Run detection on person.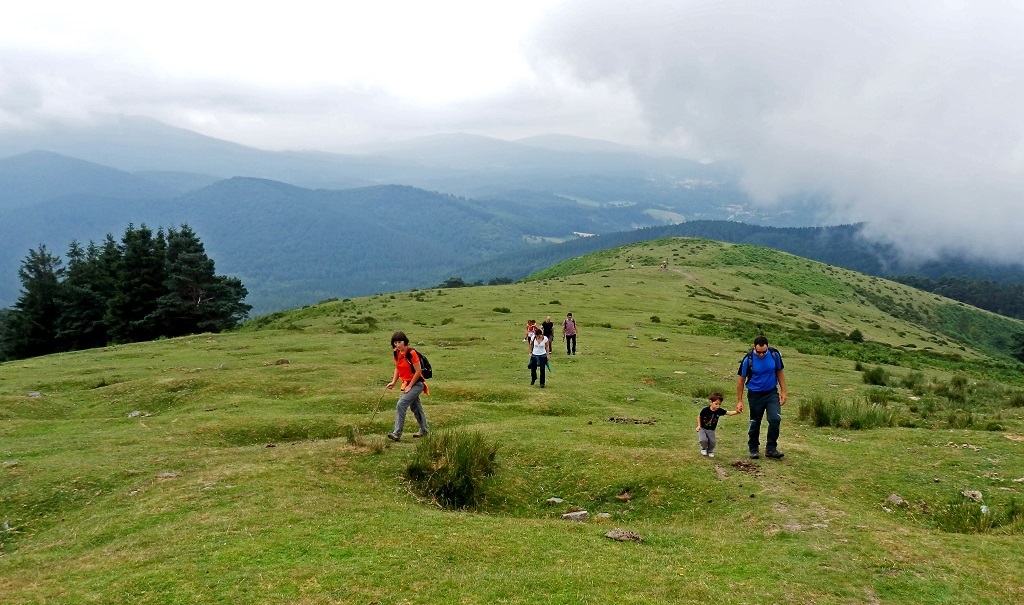
Result: 385,329,426,445.
